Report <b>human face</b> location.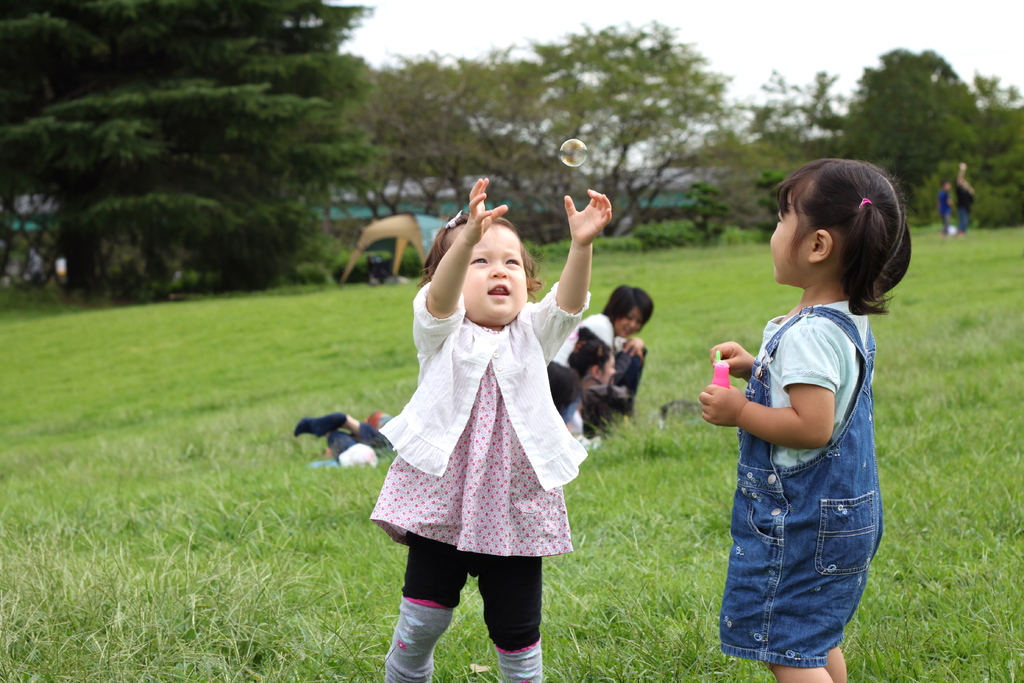
Report: 763:187:817:283.
